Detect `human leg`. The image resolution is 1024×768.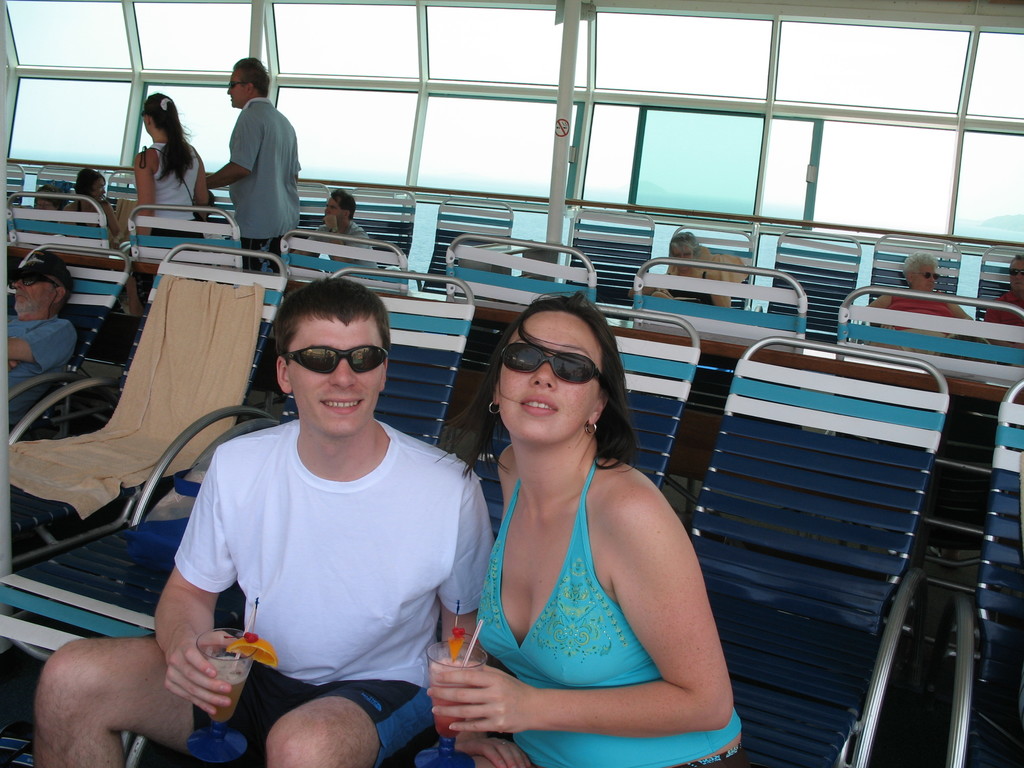
[left=242, top=236, right=276, bottom=269].
